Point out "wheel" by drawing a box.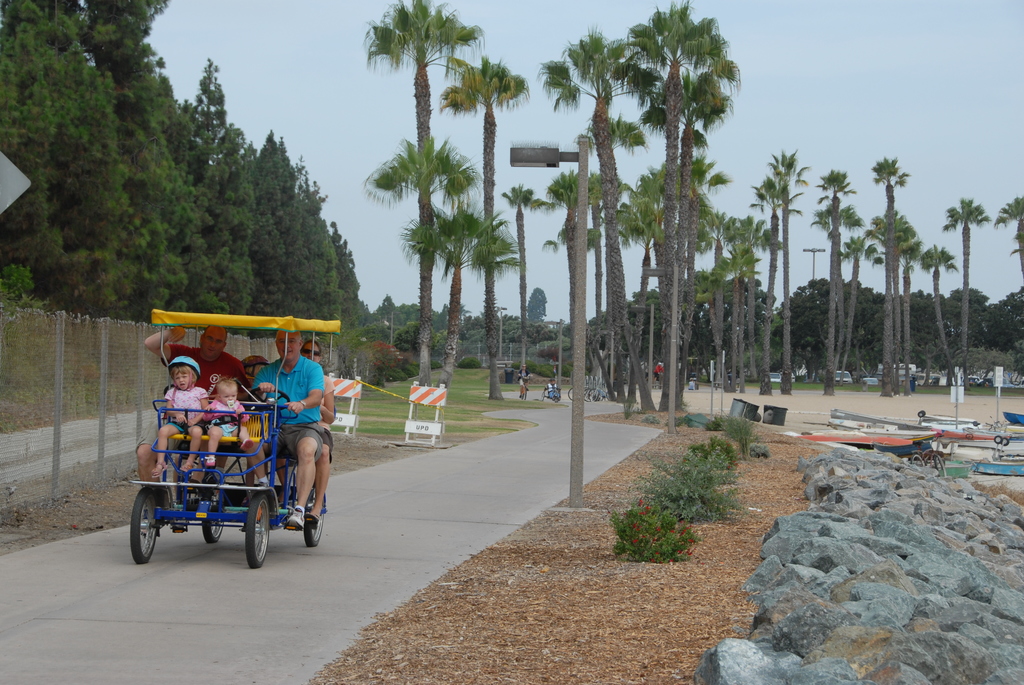
bbox=(1004, 437, 1009, 446).
